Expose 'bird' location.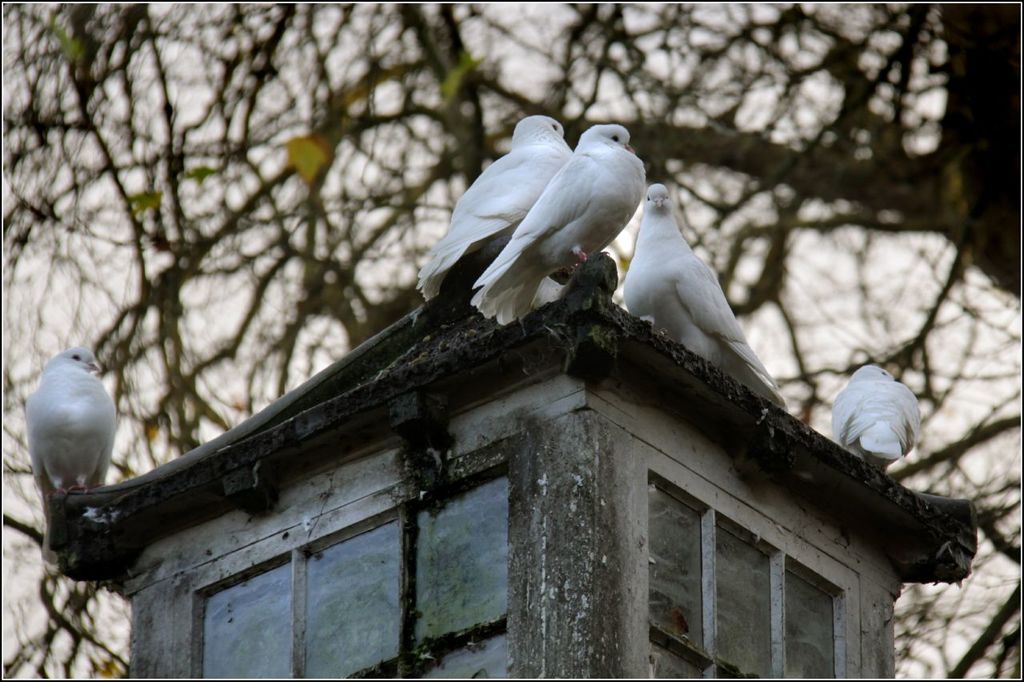
Exposed at l=832, t=356, r=928, b=464.
